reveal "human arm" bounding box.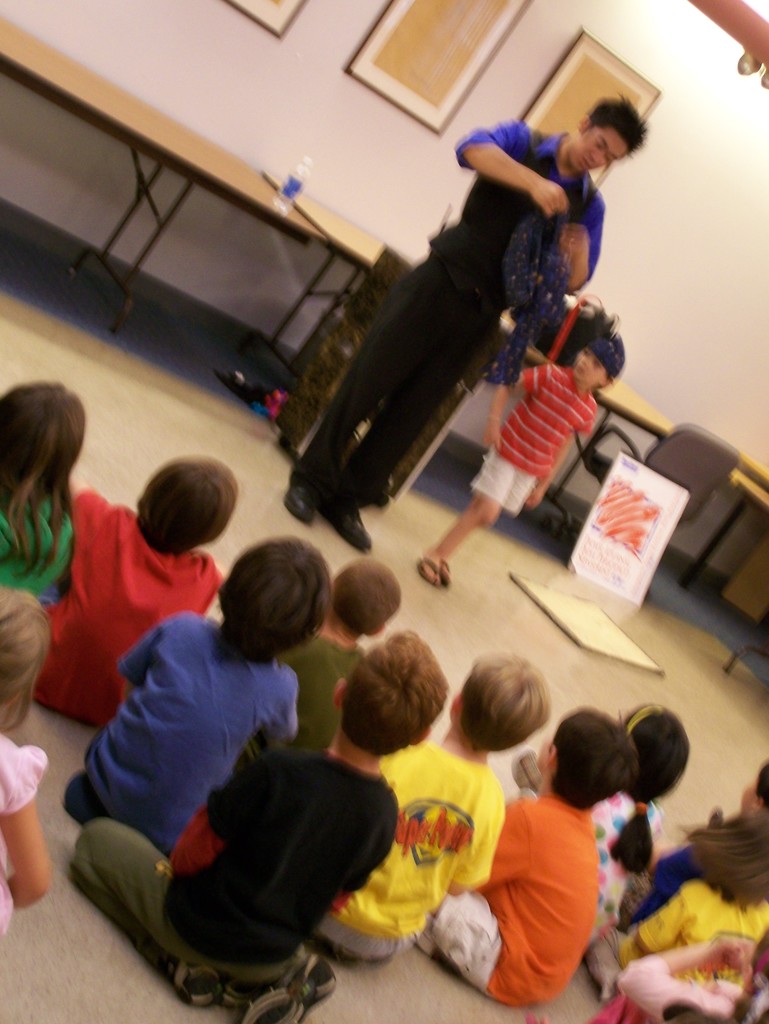
Revealed: pyautogui.locateOnScreen(640, 884, 690, 953).
